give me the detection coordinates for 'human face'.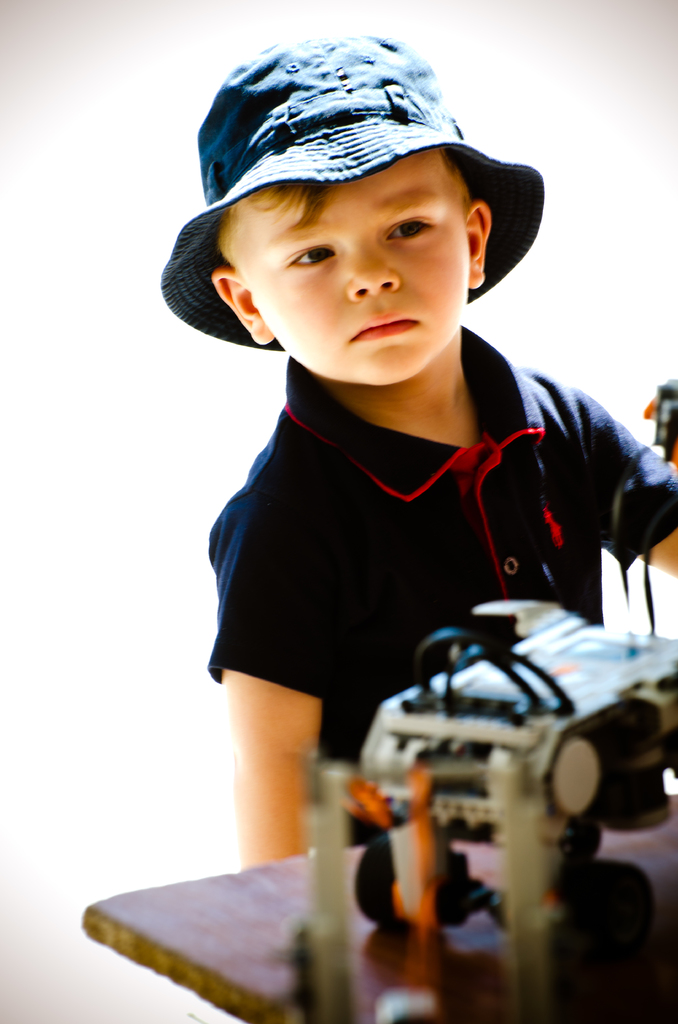
pyautogui.locateOnScreen(220, 151, 466, 385).
